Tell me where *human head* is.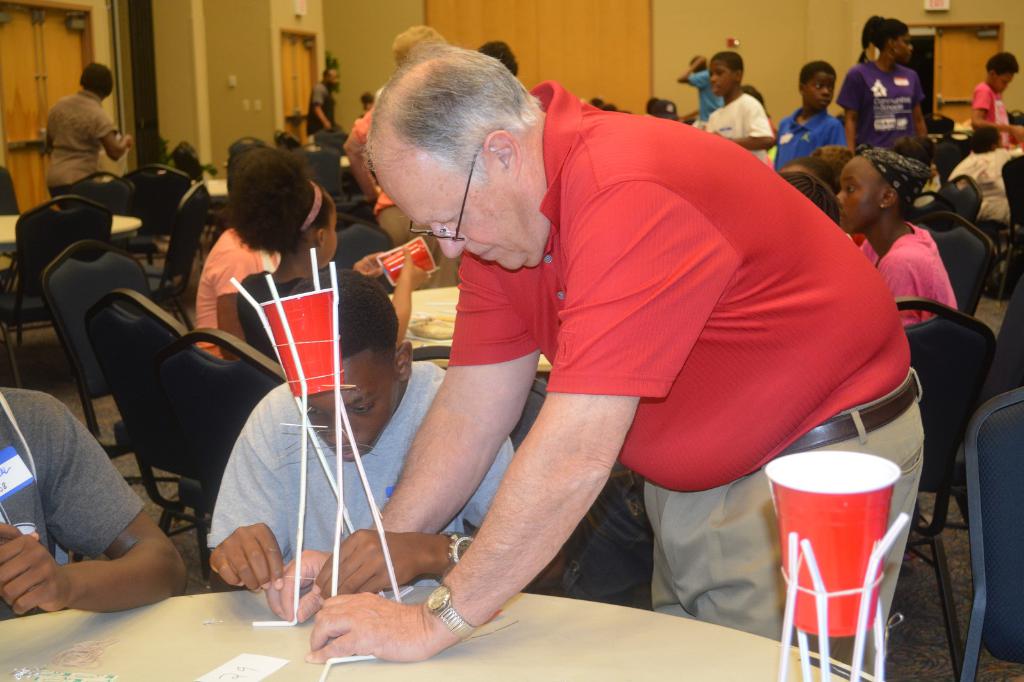
*human head* is at 227:147:284:193.
